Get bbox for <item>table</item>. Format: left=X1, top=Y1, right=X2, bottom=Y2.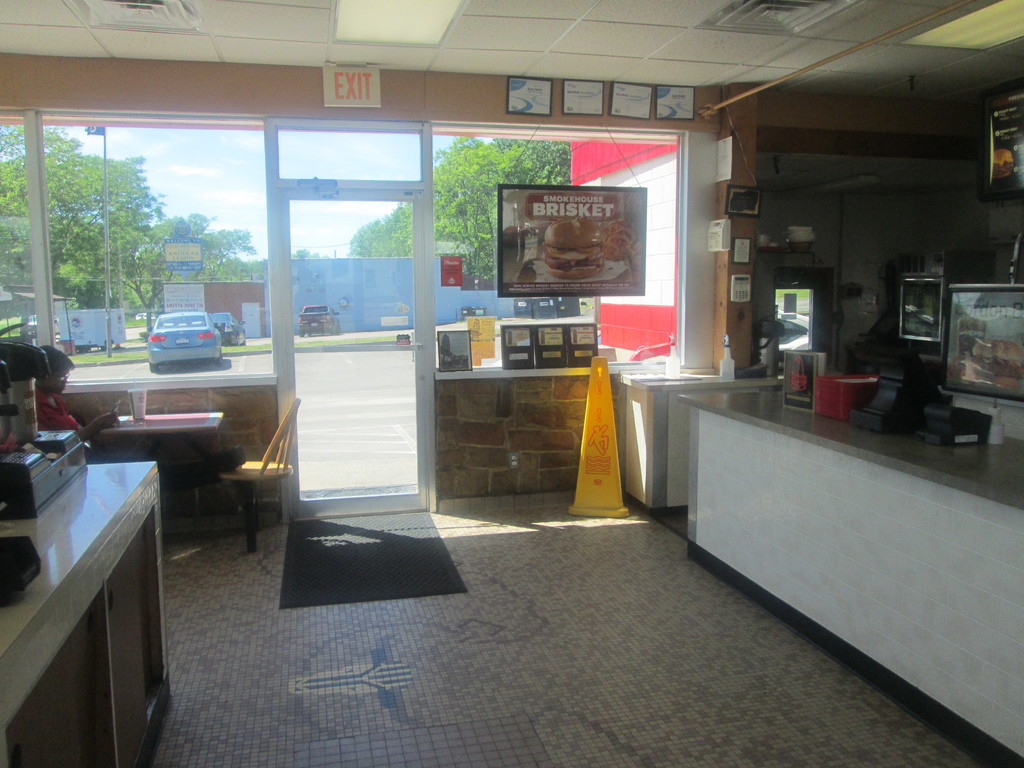
left=96, top=409, right=224, bottom=465.
